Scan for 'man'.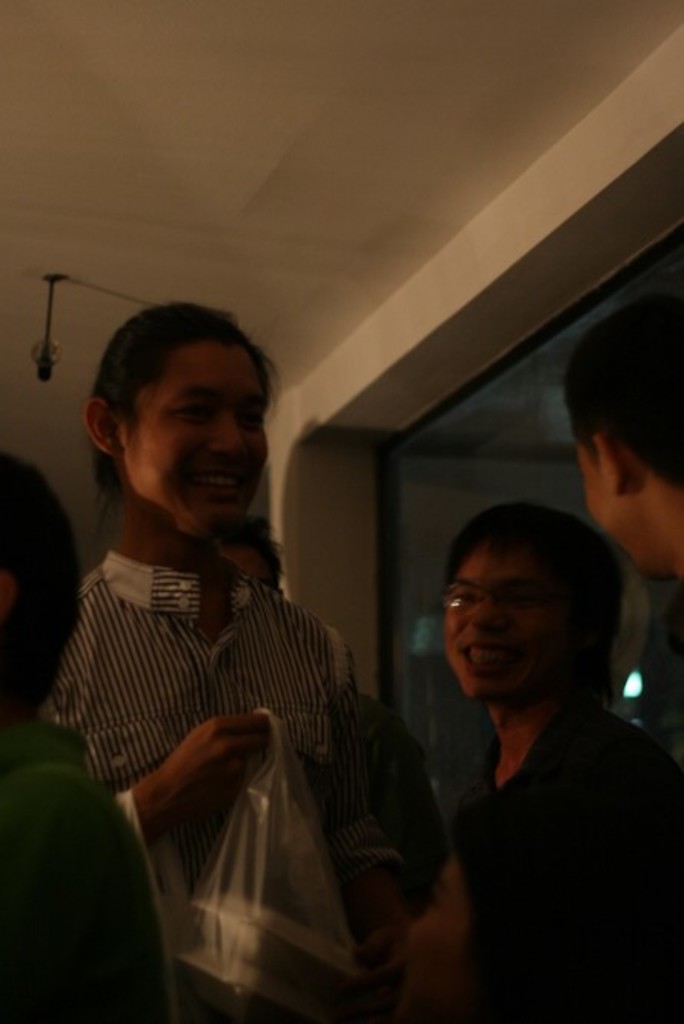
Scan result: <region>558, 292, 682, 584</region>.
